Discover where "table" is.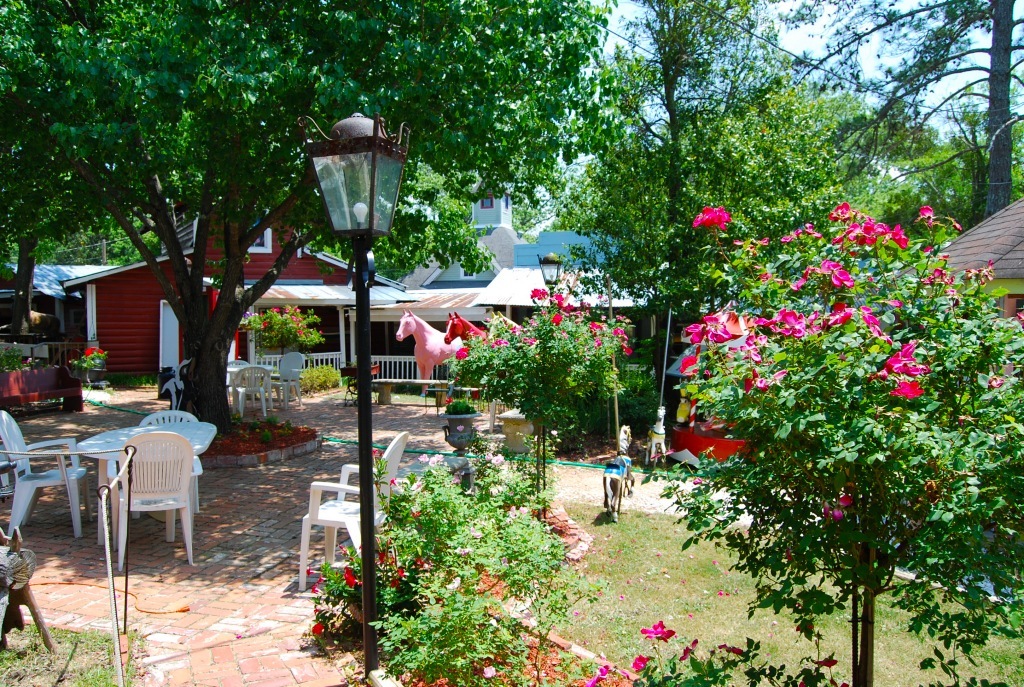
Discovered at l=226, t=360, r=277, b=401.
